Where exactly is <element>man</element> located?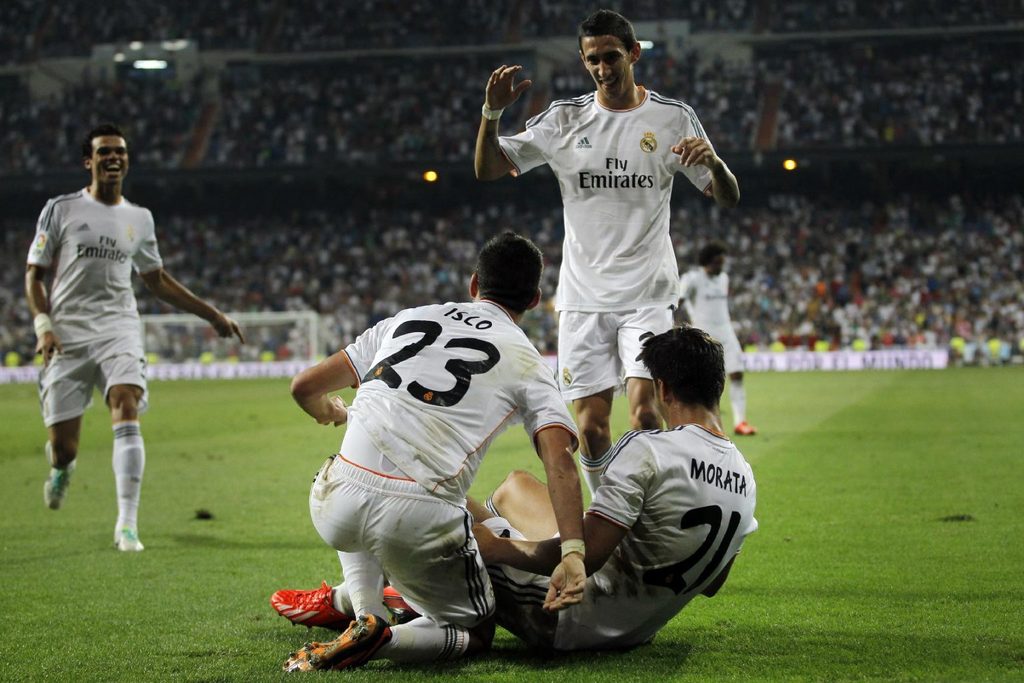
Its bounding box is 473, 10, 731, 522.
